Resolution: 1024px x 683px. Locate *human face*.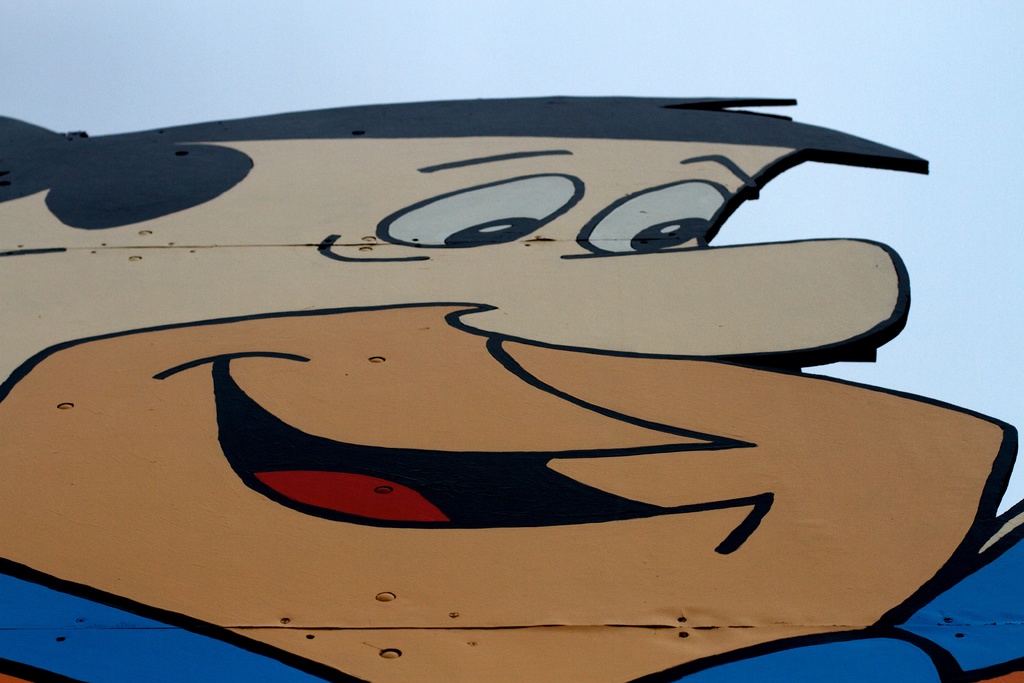
pyautogui.locateOnScreen(0, 140, 1018, 682).
